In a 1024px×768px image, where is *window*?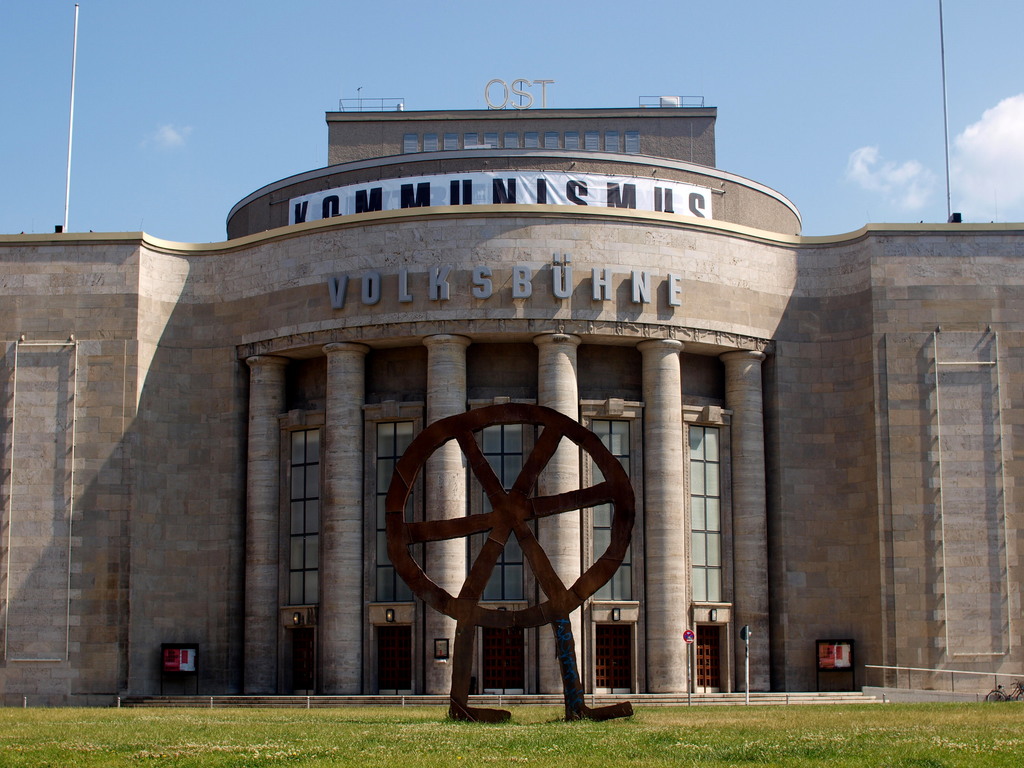
BBox(483, 424, 523, 601).
